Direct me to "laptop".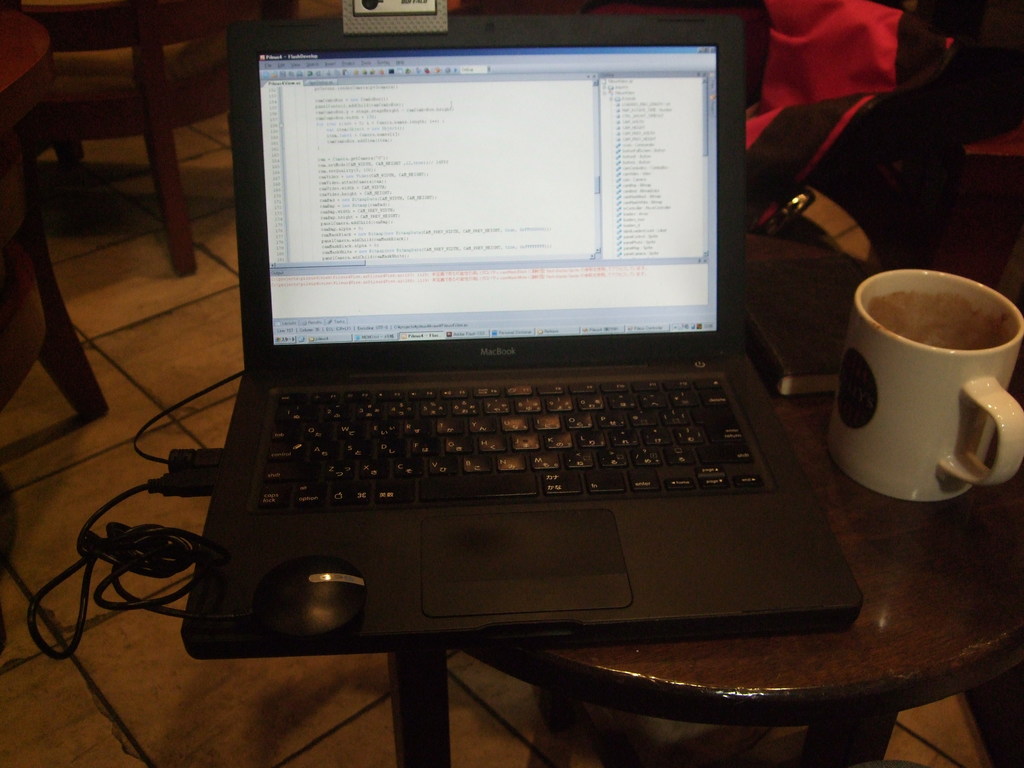
Direction: [178,17,852,636].
